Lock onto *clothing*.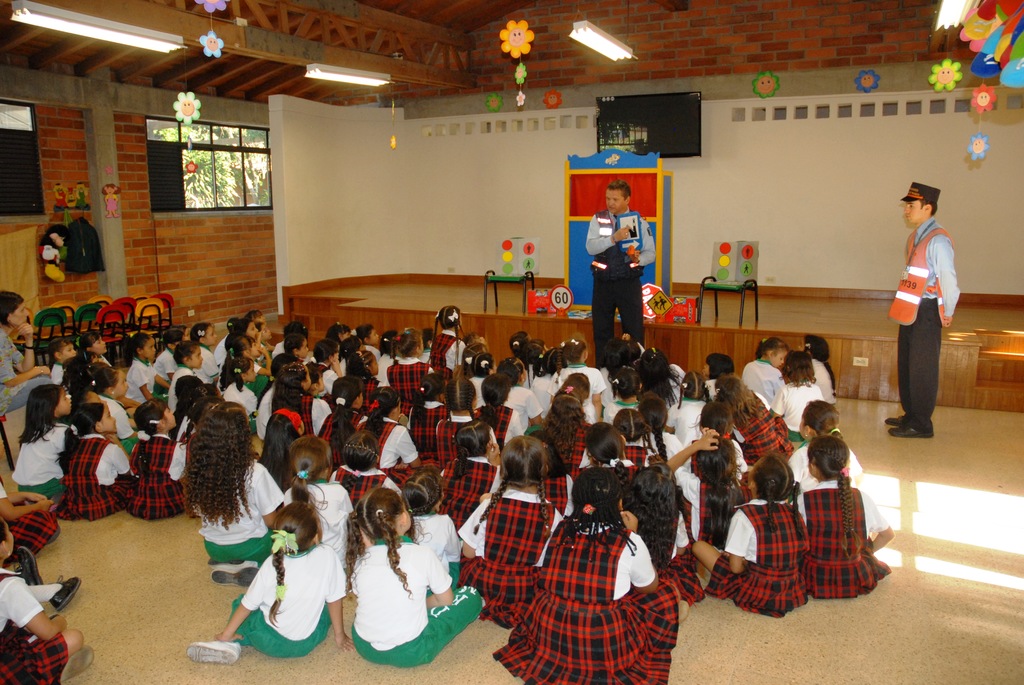
Locked: {"x1": 768, "y1": 380, "x2": 828, "y2": 441}.
